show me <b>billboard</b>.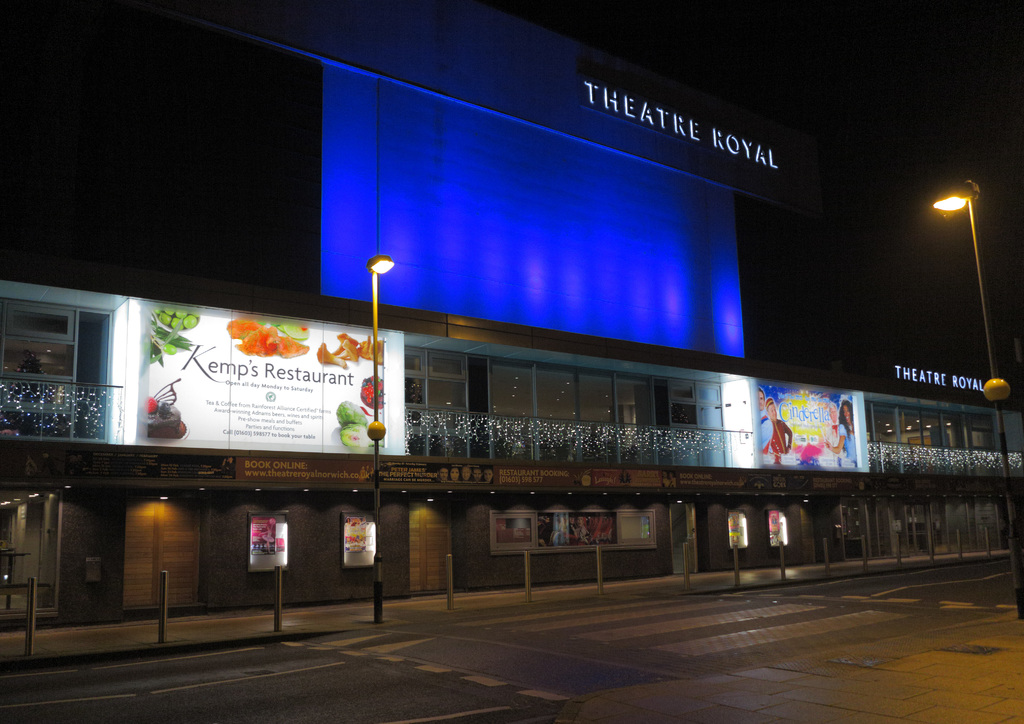
<b>billboard</b> is here: pyautogui.locateOnScreen(334, 513, 380, 568).
